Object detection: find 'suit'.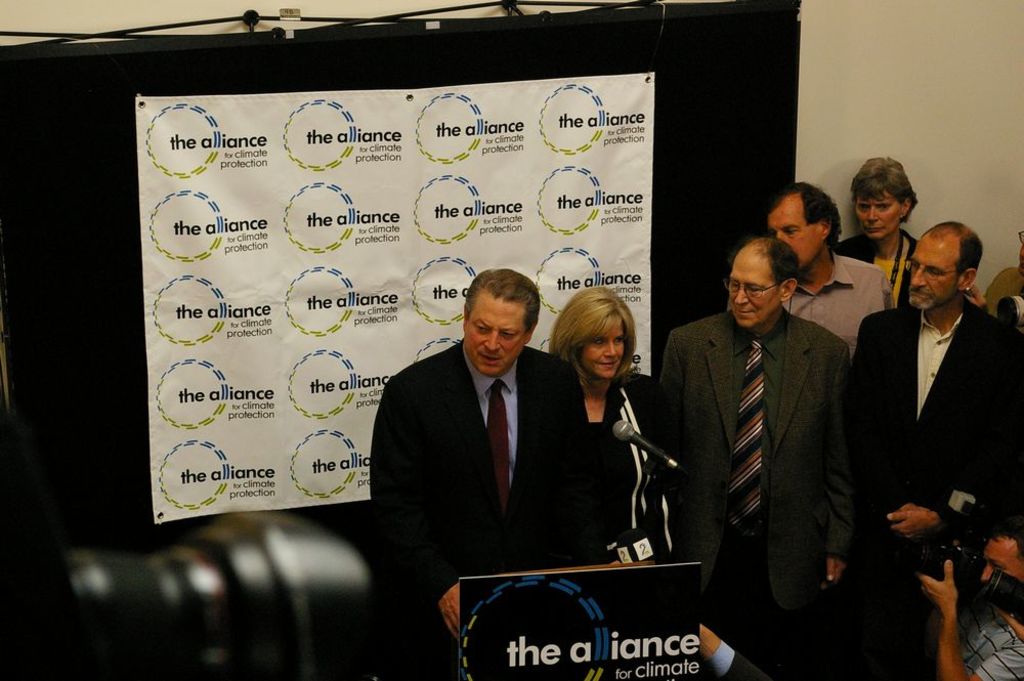
{"left": 847, "top": 306, "right": 1023, "bottom": 680}.
